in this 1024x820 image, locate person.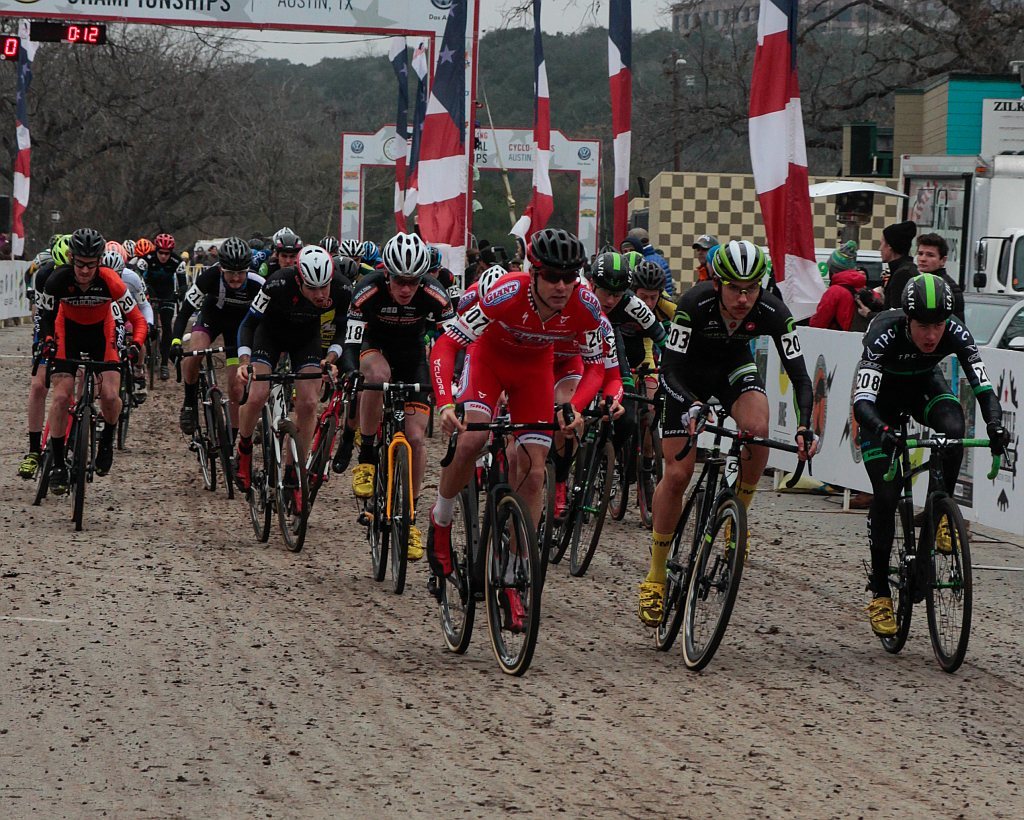
Bounding box: (348,214,454,566).
